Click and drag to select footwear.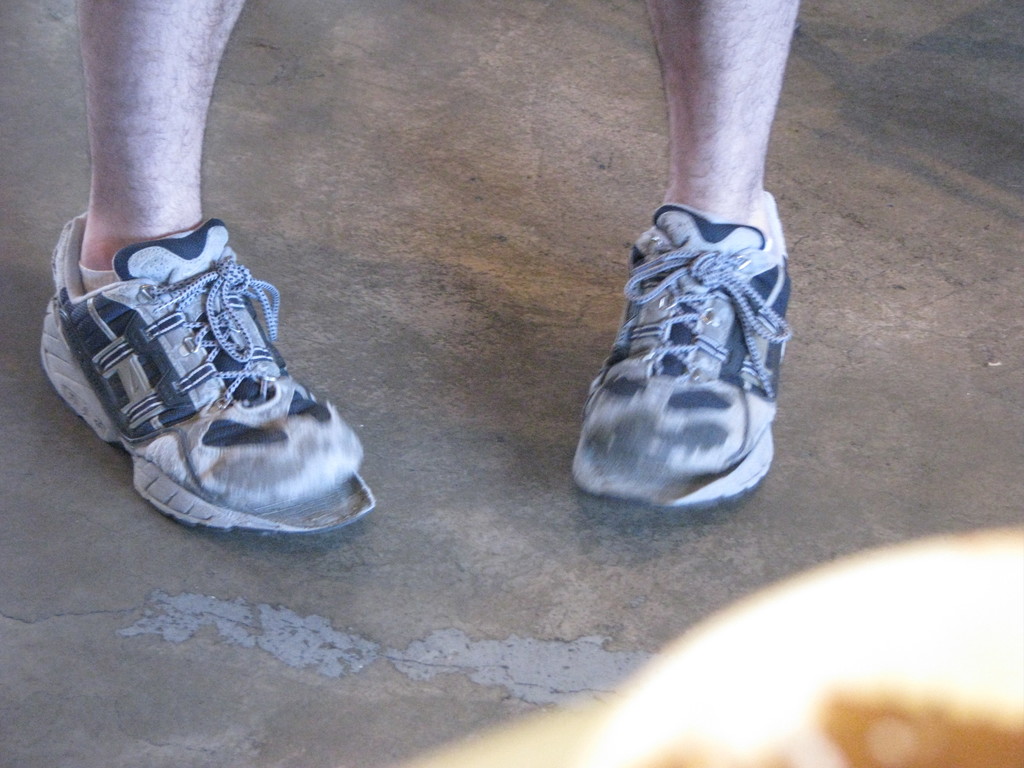
Selection: (563,197,797,524).
